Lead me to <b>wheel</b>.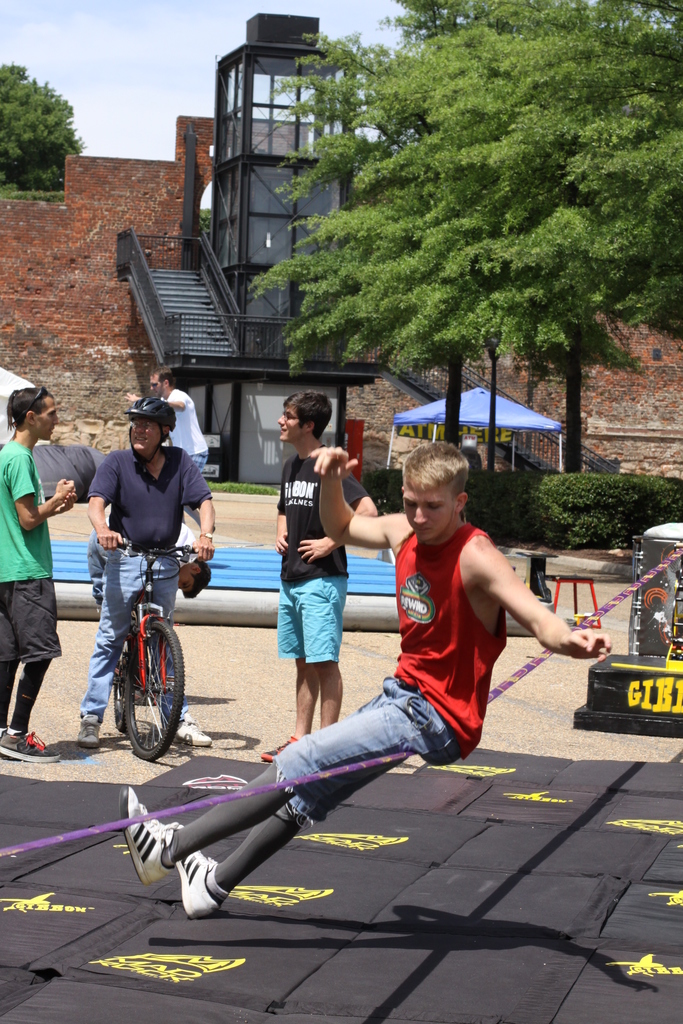
Lead to [x1=111, y1=634, x2=175, y2=757].
